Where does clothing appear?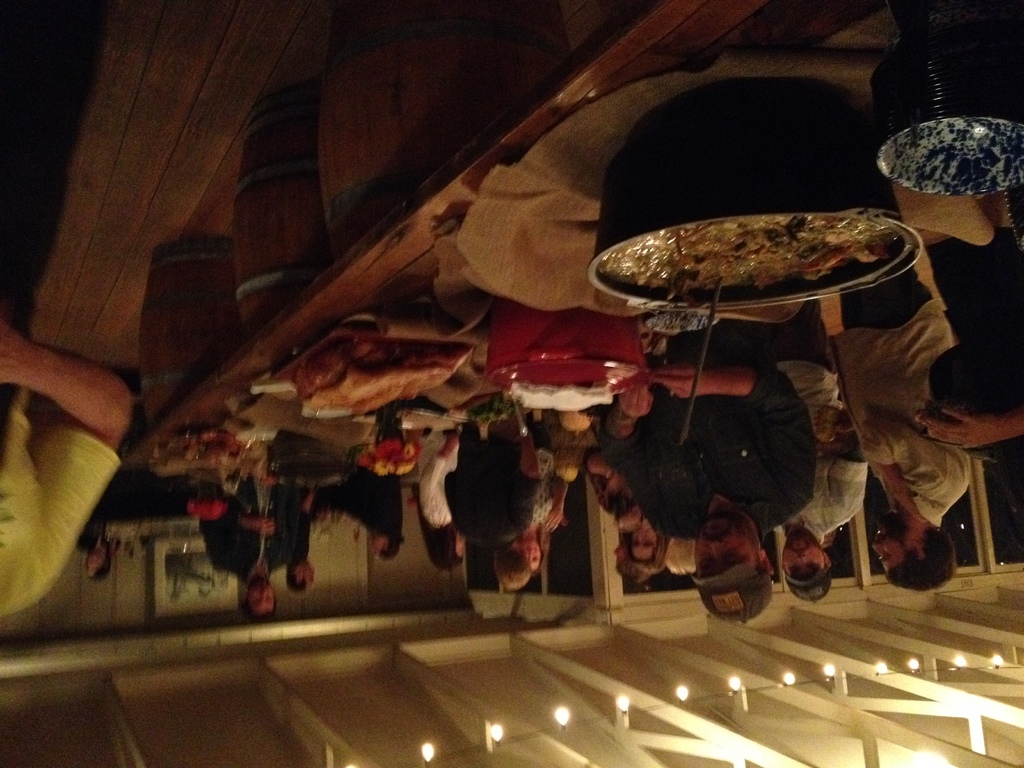
Appears at {"x1": 195, "y1": 478, "x2": 282, "y2": 632}.
